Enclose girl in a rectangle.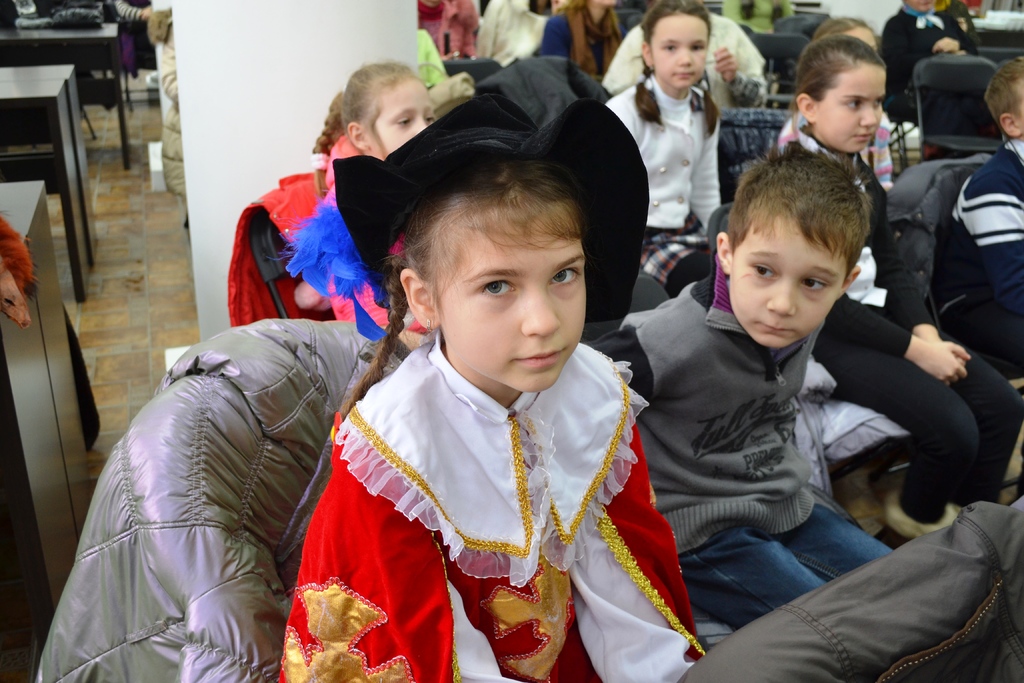
l=775, t=10, r=897, b=193.
